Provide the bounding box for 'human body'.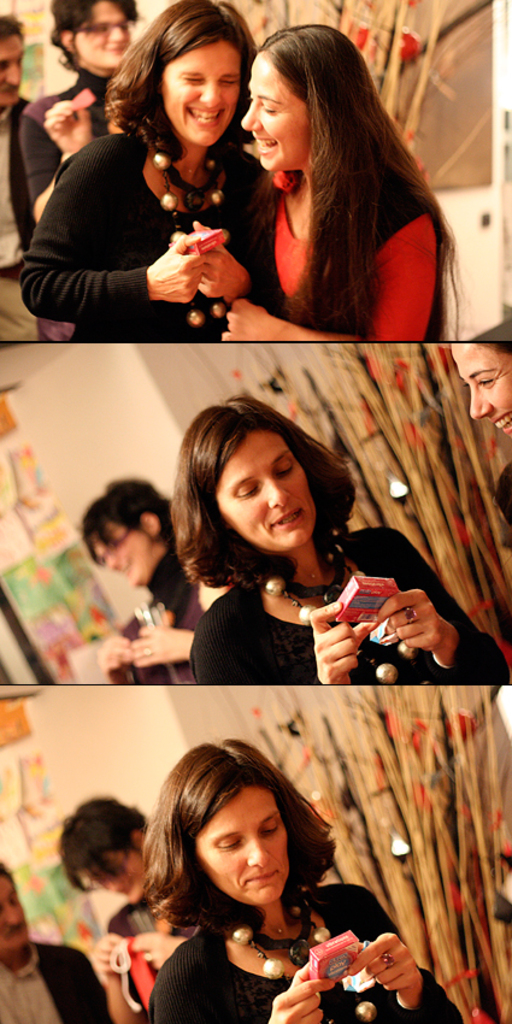
(x1=180, y1=401, x2=508, y2=679).
